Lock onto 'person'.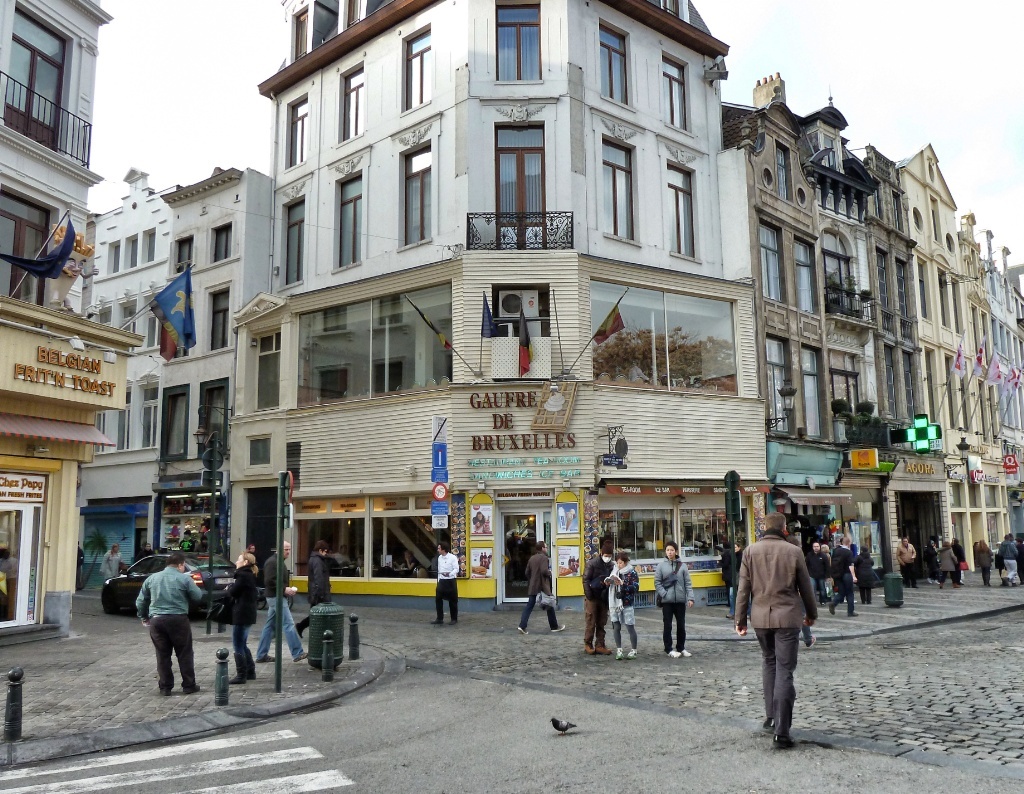
Locked: <bbox>992, 530, 1012, 587</bbox>.
